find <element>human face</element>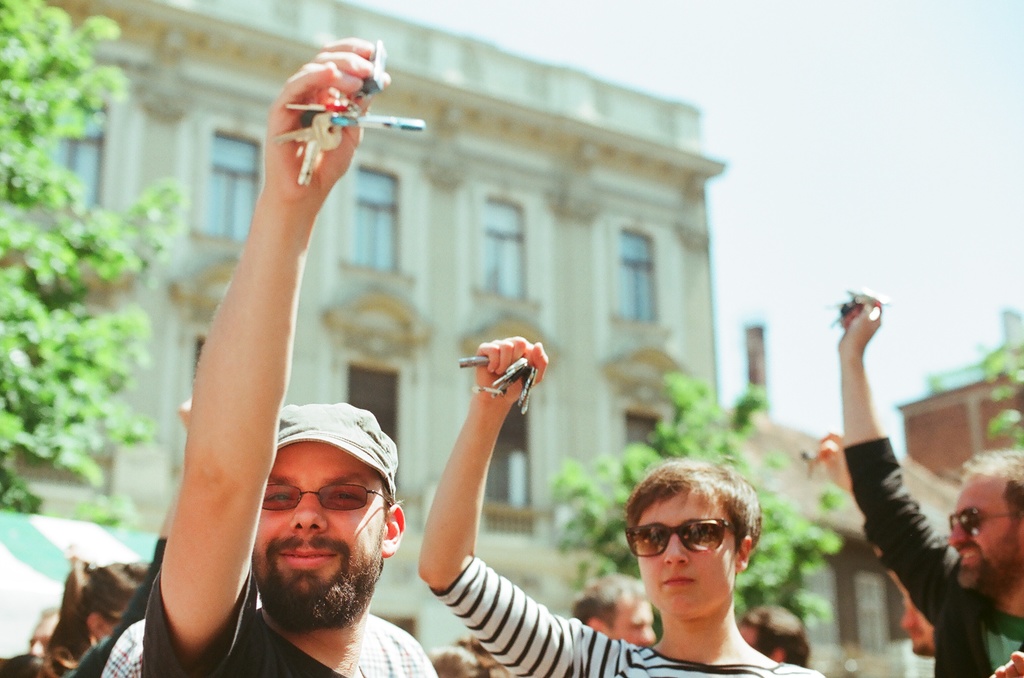
[left=253, top=443, right=388, bottom=621]
